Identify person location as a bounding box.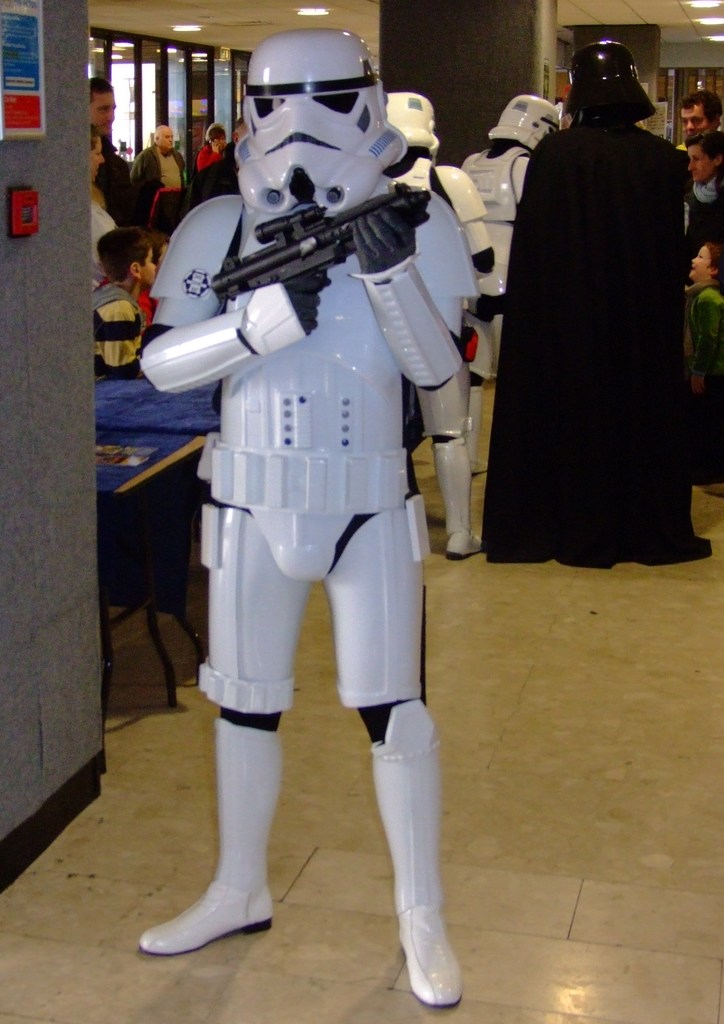
{"left": 451, "top": 95, "right": 568, "bottom": 491}.
